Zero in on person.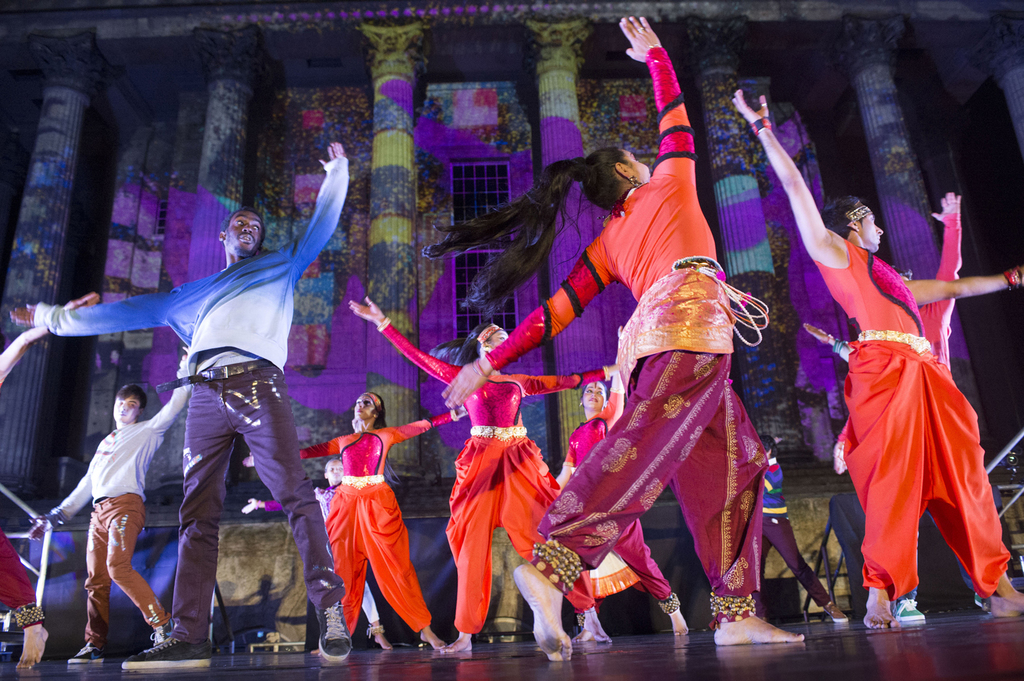
Zeroed in: <box>24,338,195,669</box>.
